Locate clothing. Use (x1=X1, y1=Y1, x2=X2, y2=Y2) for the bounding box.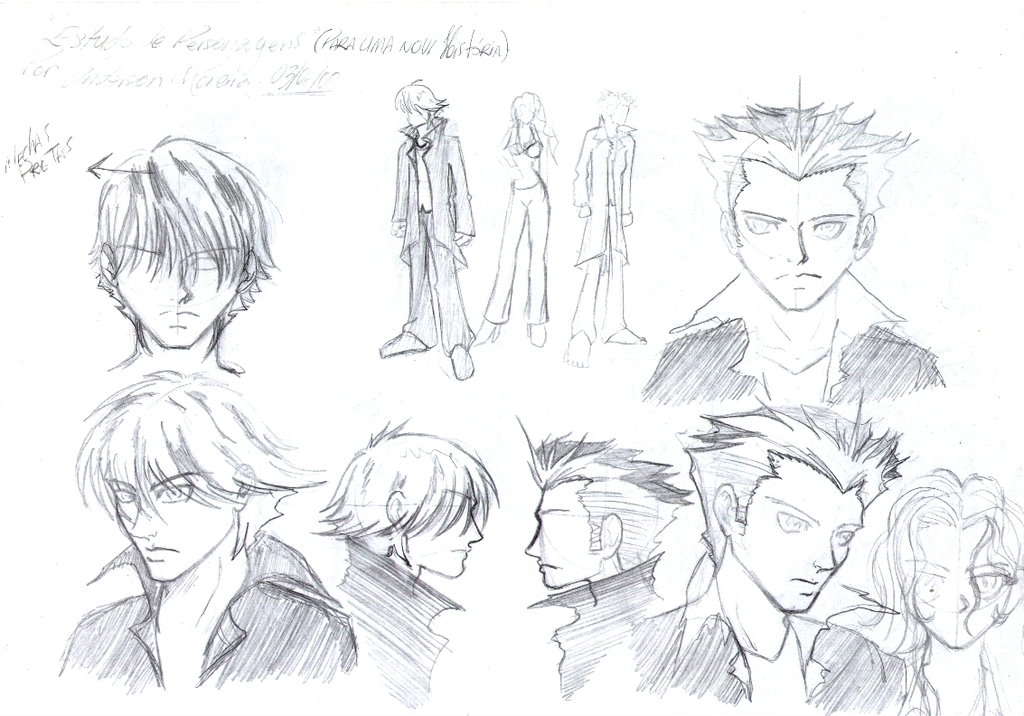
(x1=344, y1=534, x2=456, y2=684).
